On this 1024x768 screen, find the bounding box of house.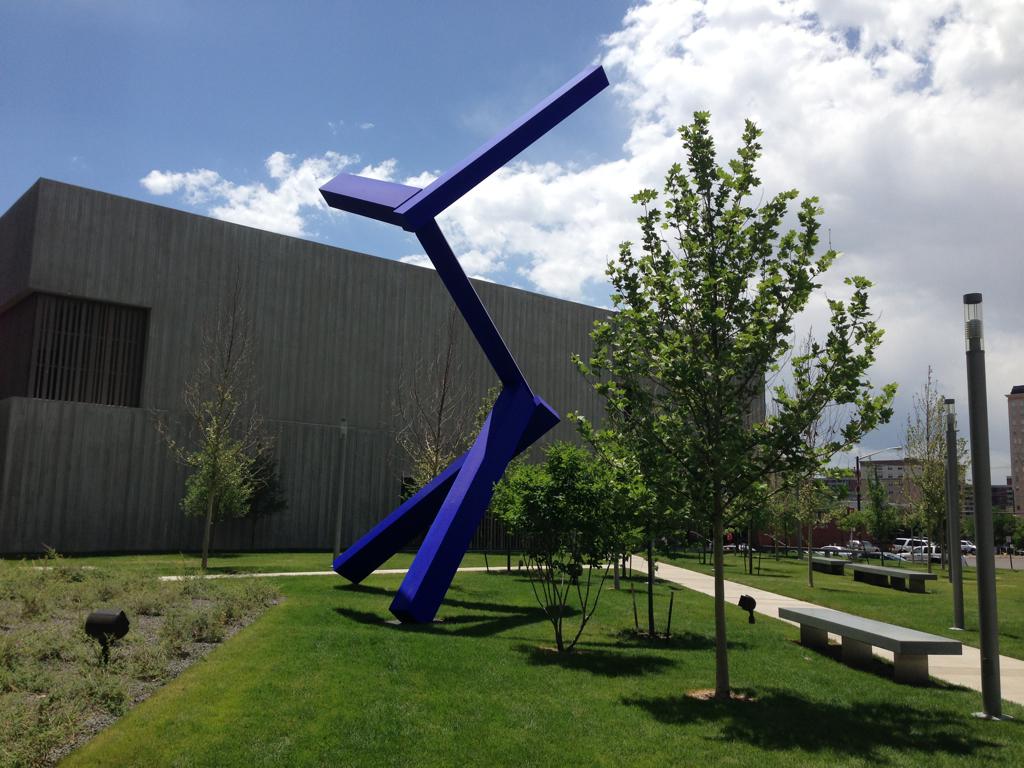
Bounding box: box(1004, 381, 1023, 507).
